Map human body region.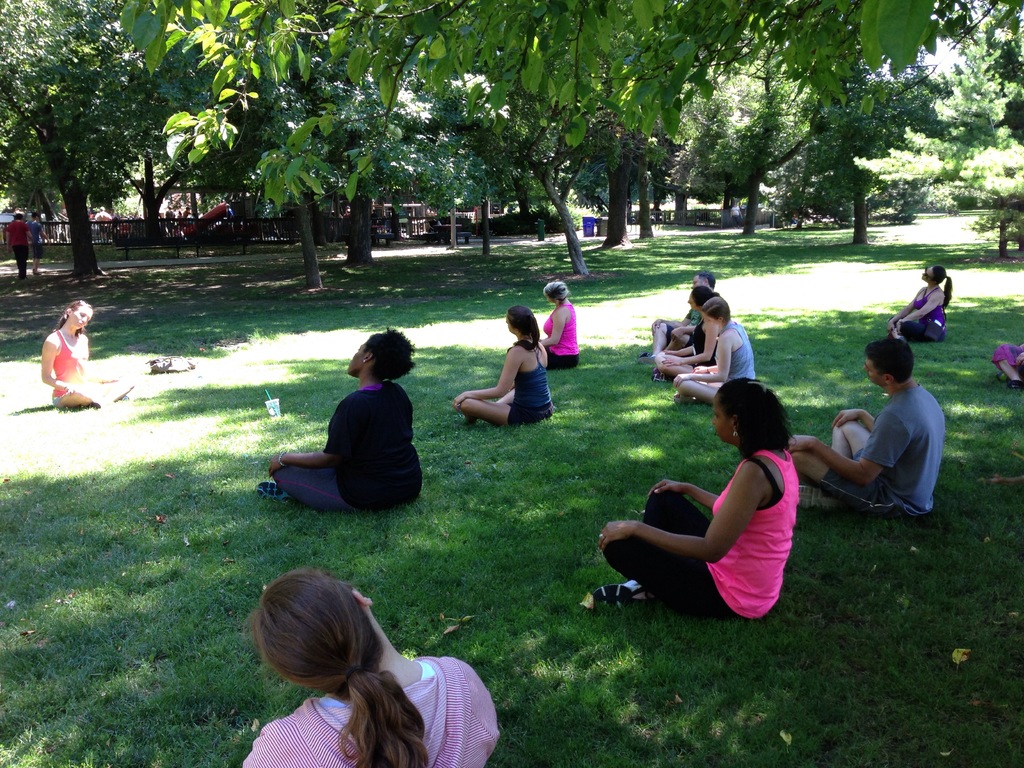
Mapped to rect(636, 304, 701, 364).
